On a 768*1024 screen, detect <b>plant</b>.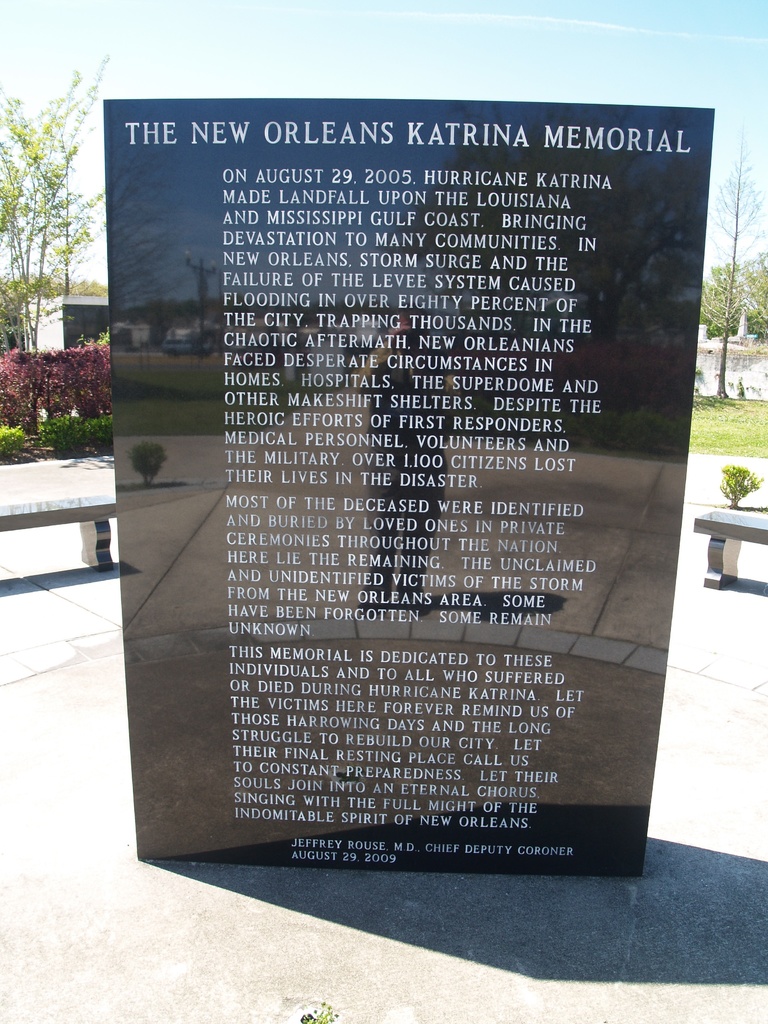
(719, 467, 761, 505).
